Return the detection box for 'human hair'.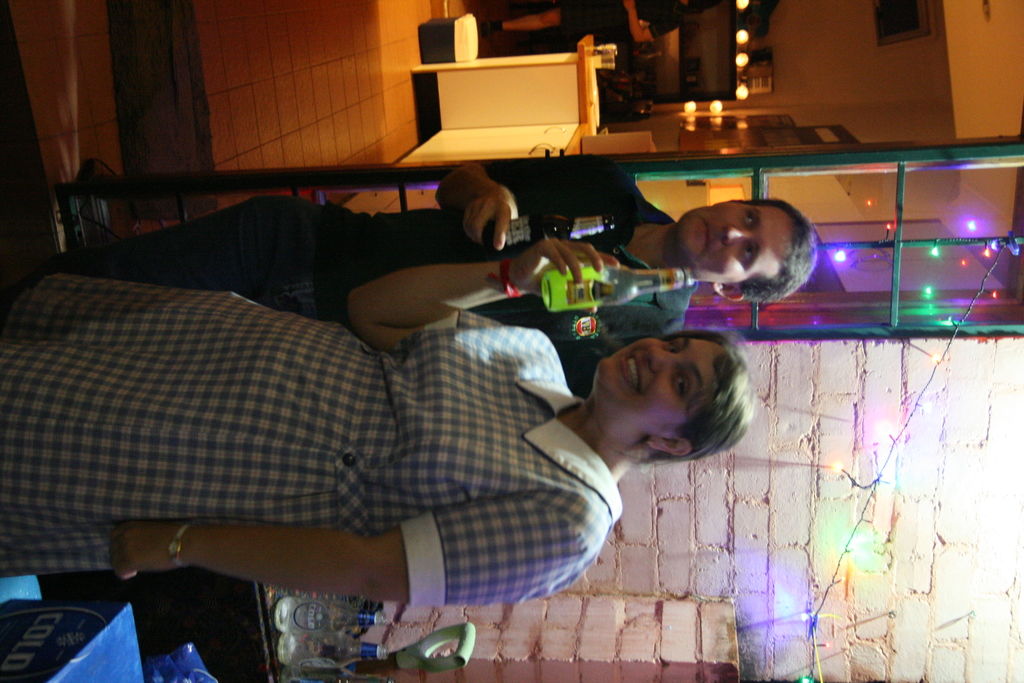
region(733, 195, 817, 305).
